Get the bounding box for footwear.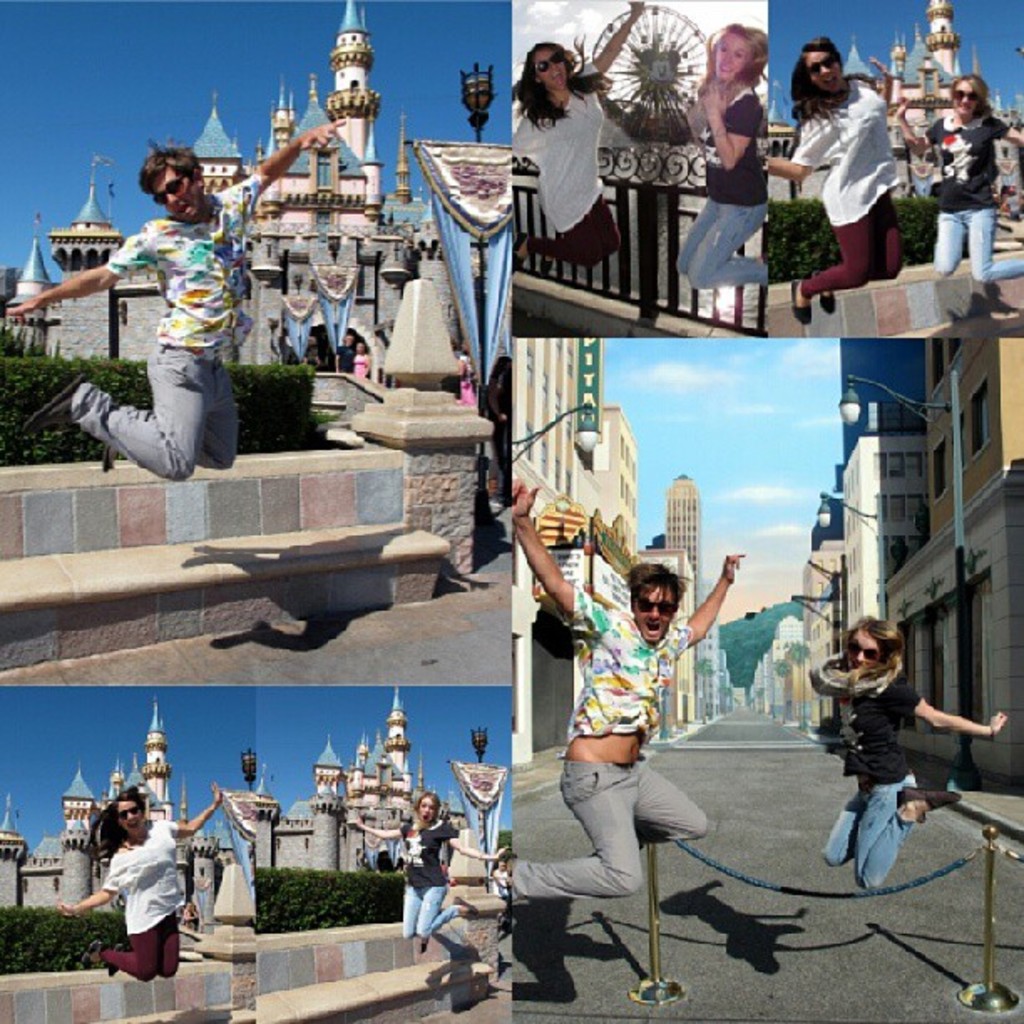
(105, 440, 117, 475).
